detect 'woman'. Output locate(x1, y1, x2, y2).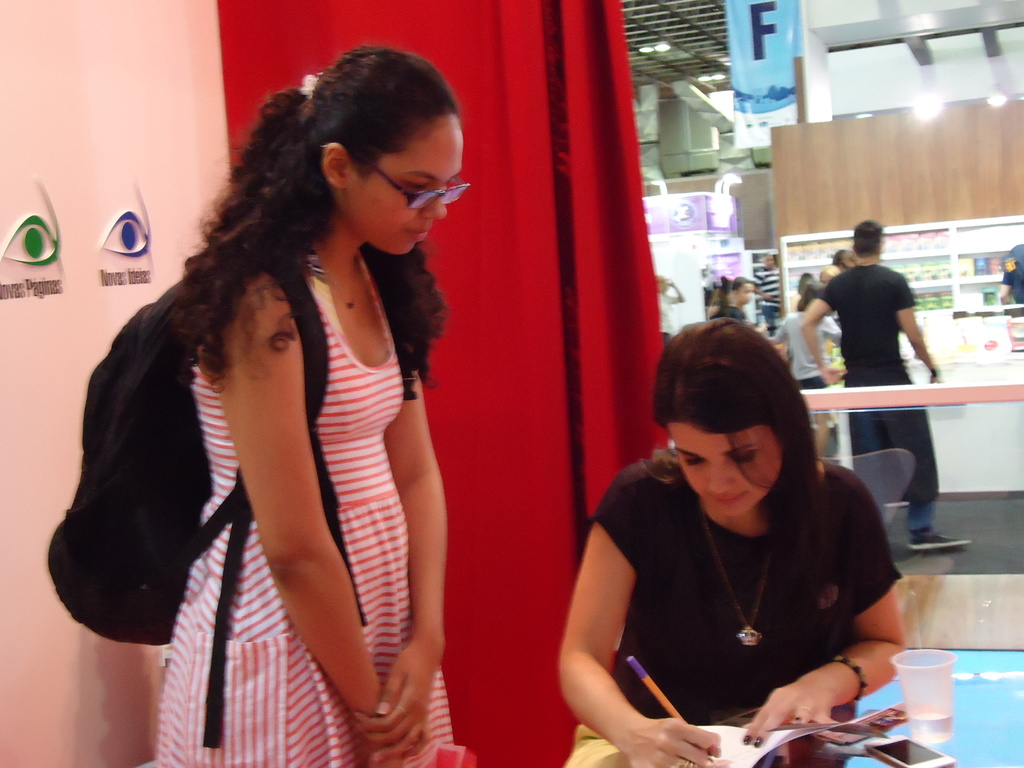
locate(45, 19, 481, 765).
